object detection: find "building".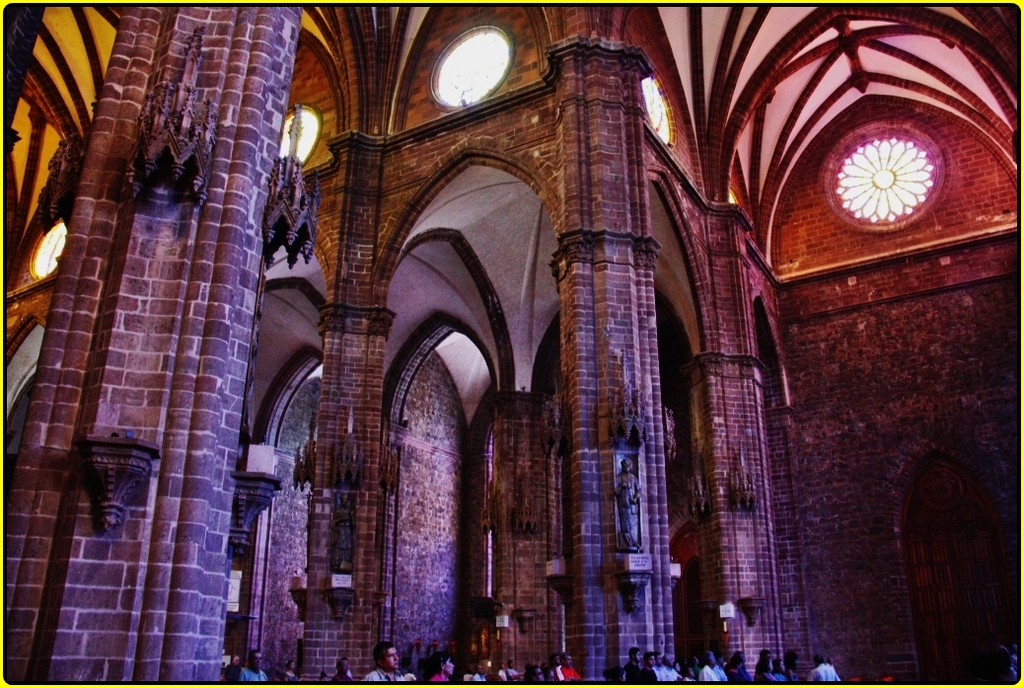
bbox=(2, 0, 1023, 682).
